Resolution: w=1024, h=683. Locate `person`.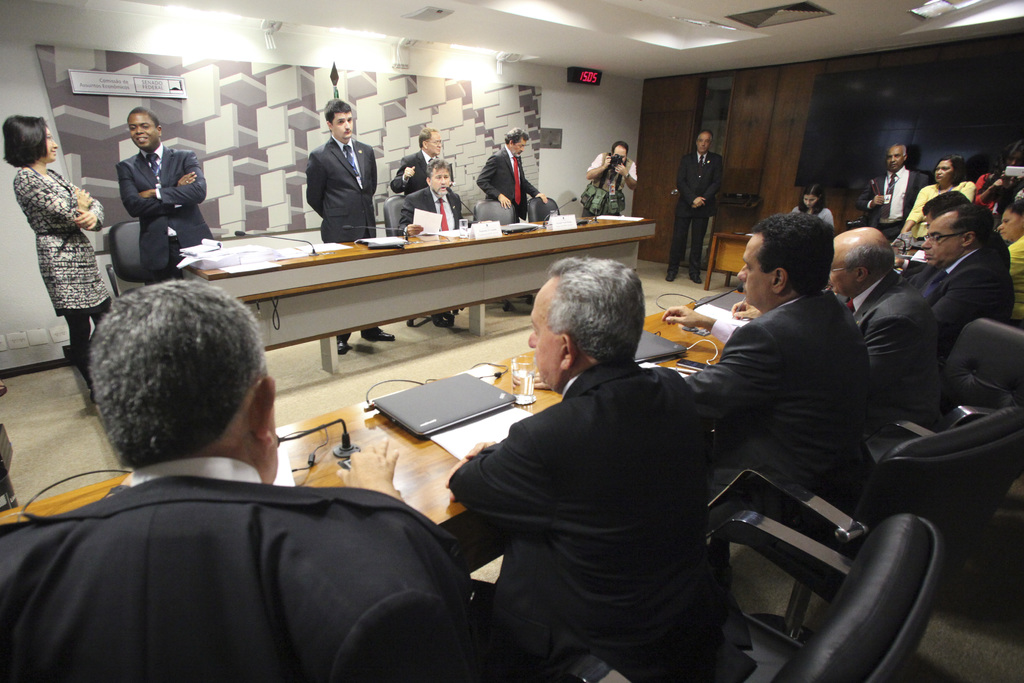
[left=393, top=124, right=451, bottom=193].
